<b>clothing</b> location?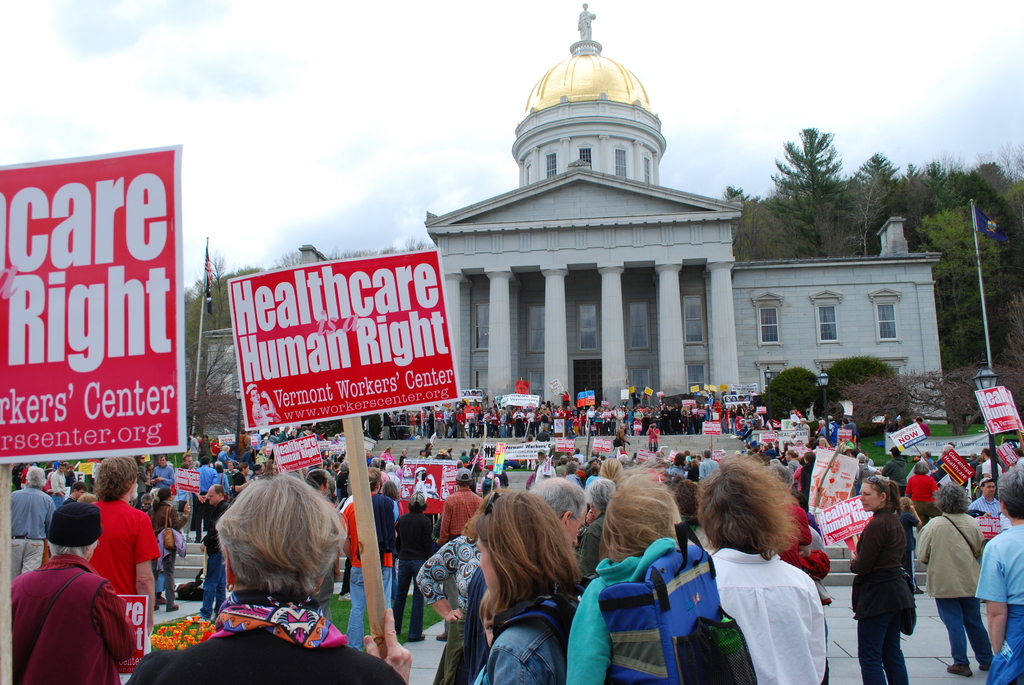
{"x1": 554, "y1": 467, "x2": 570, "y2": 482}
